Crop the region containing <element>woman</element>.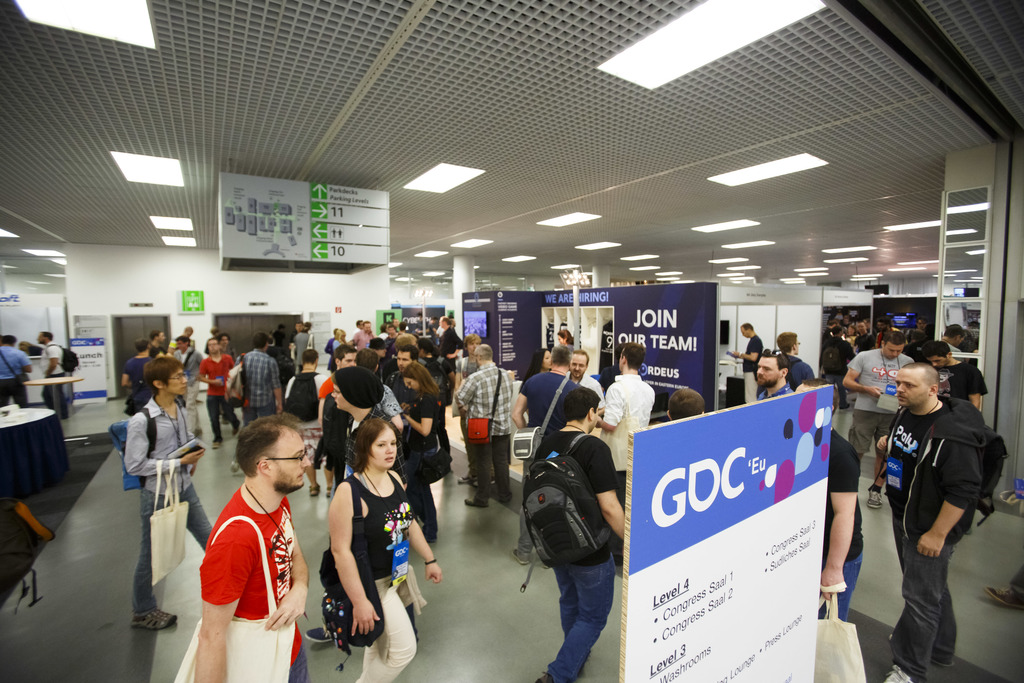
Crop region: region(333, 331, 351, 354).
